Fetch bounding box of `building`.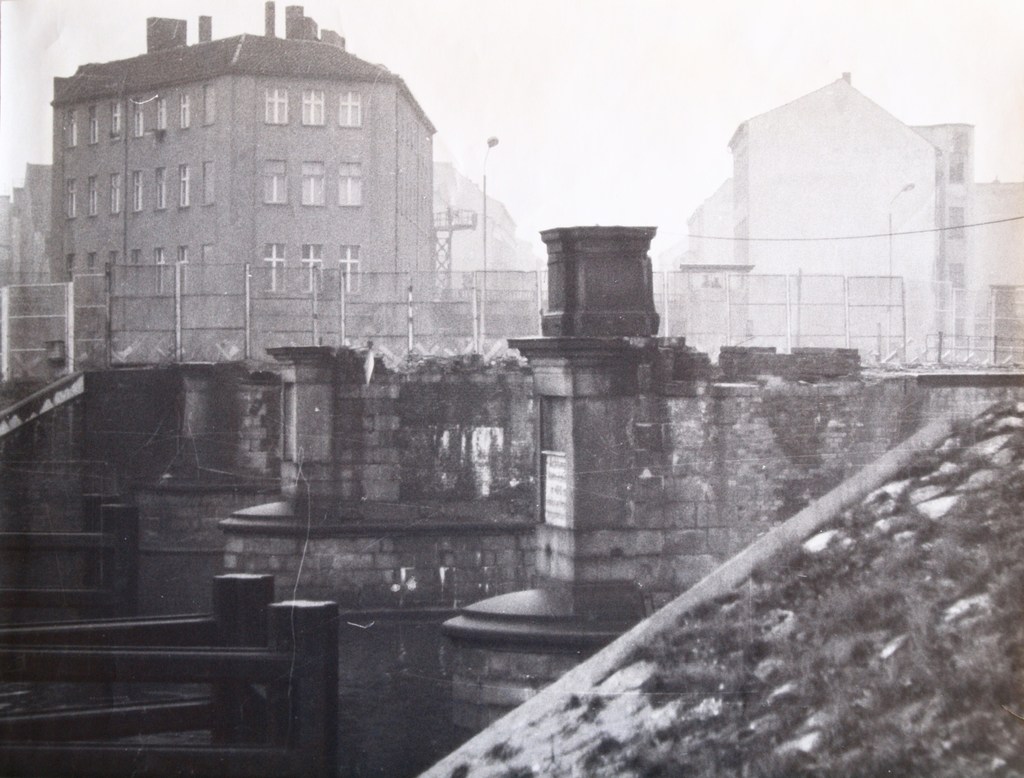
Bbox: rect(45, 4, 455, 375).
